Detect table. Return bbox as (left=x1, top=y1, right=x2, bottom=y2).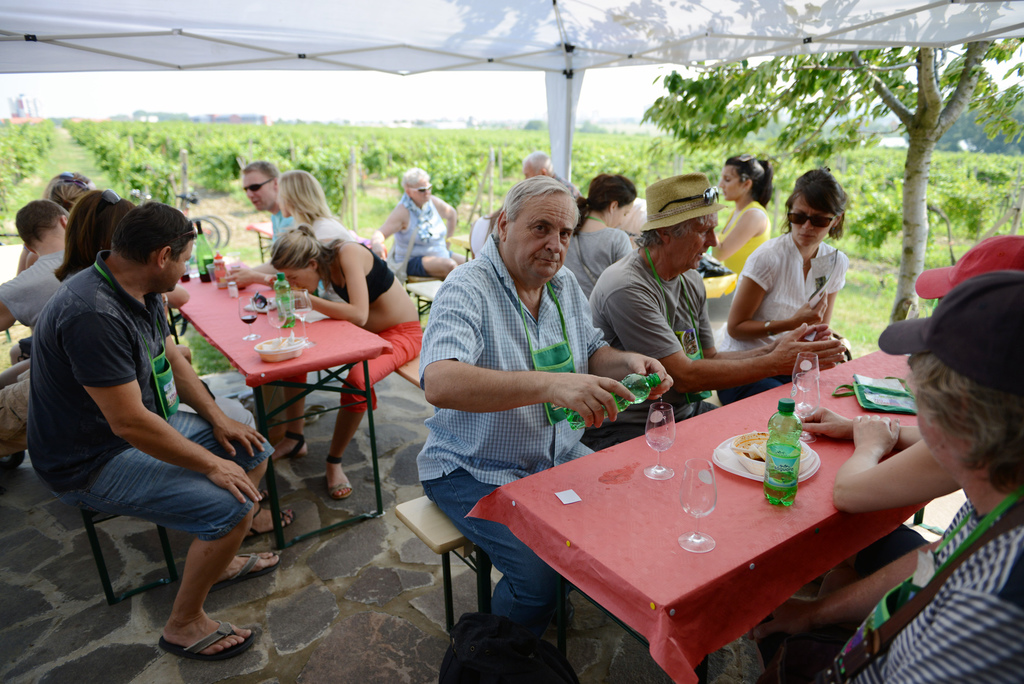
(left=488, top=341, right=959, bottom=683).
